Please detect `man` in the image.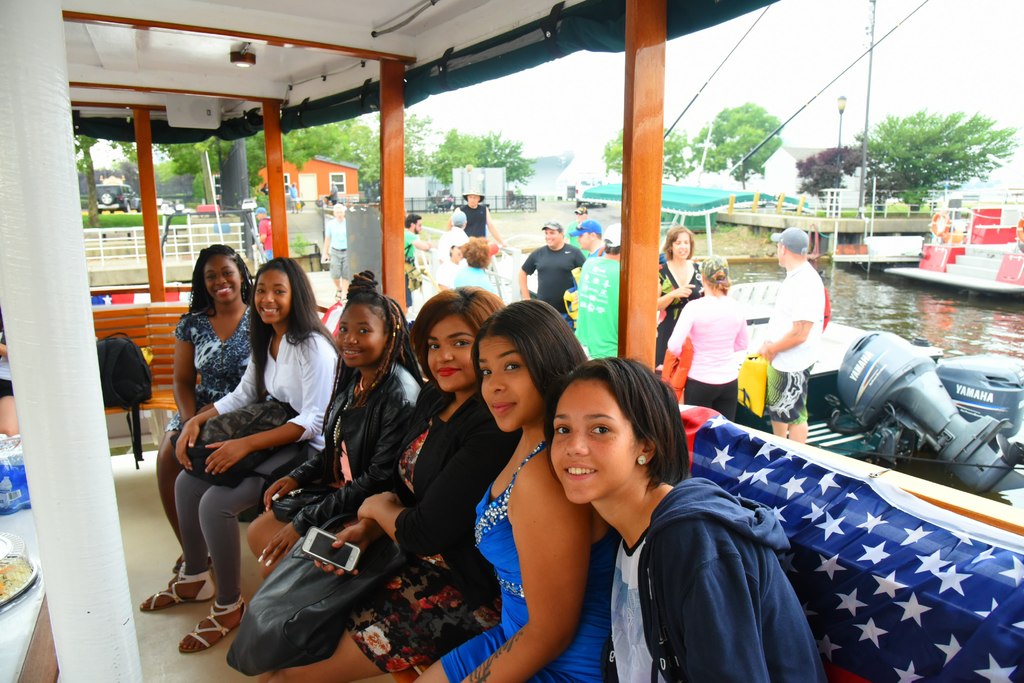
bbox=[570, 222, 623, 366].
